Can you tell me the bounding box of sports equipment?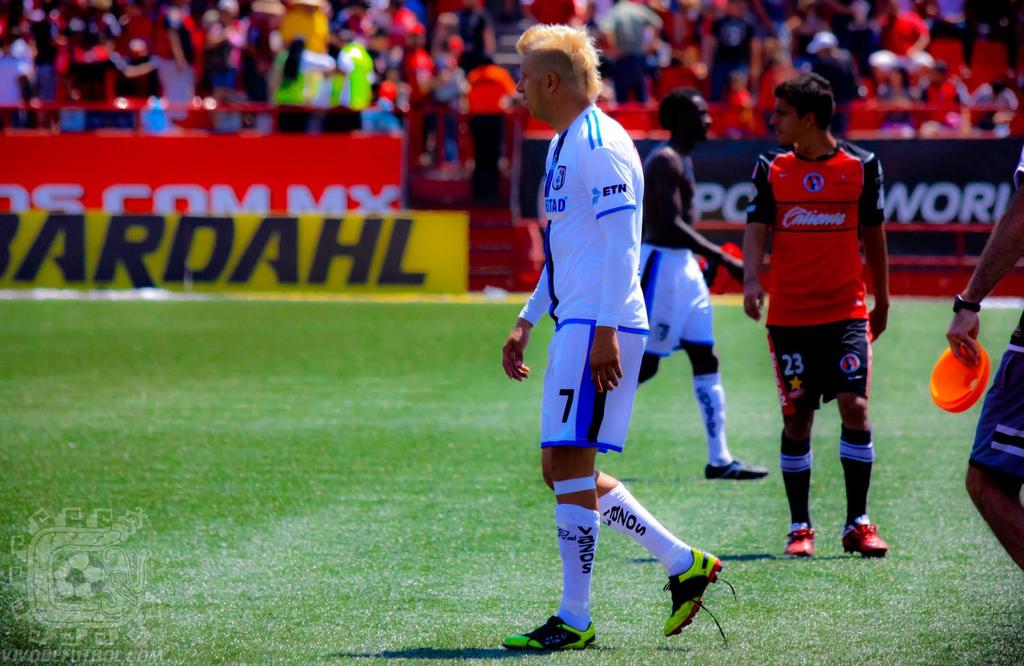
[left=782, top=524, right=817, bottom=558].
